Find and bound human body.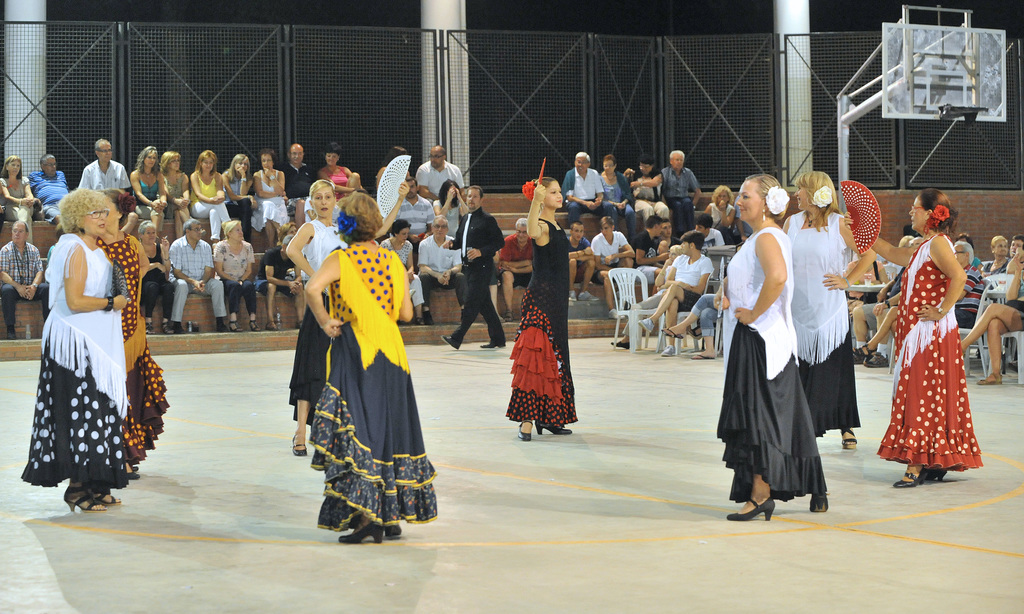
Bound: {"left": 383, "top": 222, "right": 418, "bottom": 318}.
